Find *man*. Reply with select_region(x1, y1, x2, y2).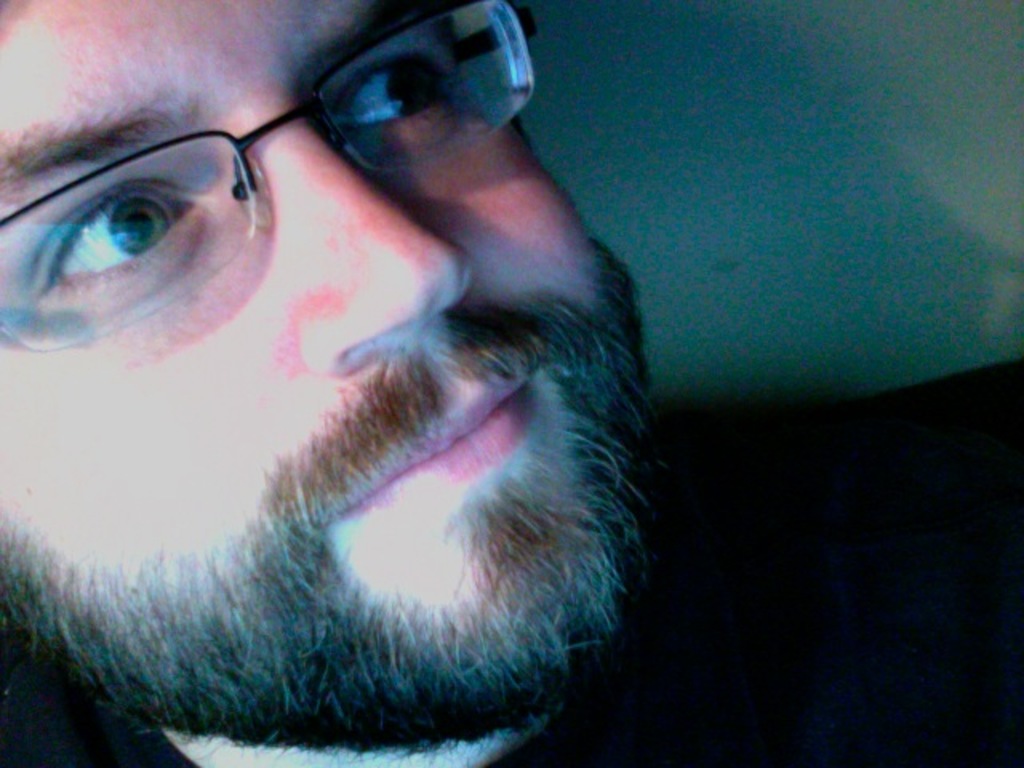
select_region(0, 0, 749, 767).
